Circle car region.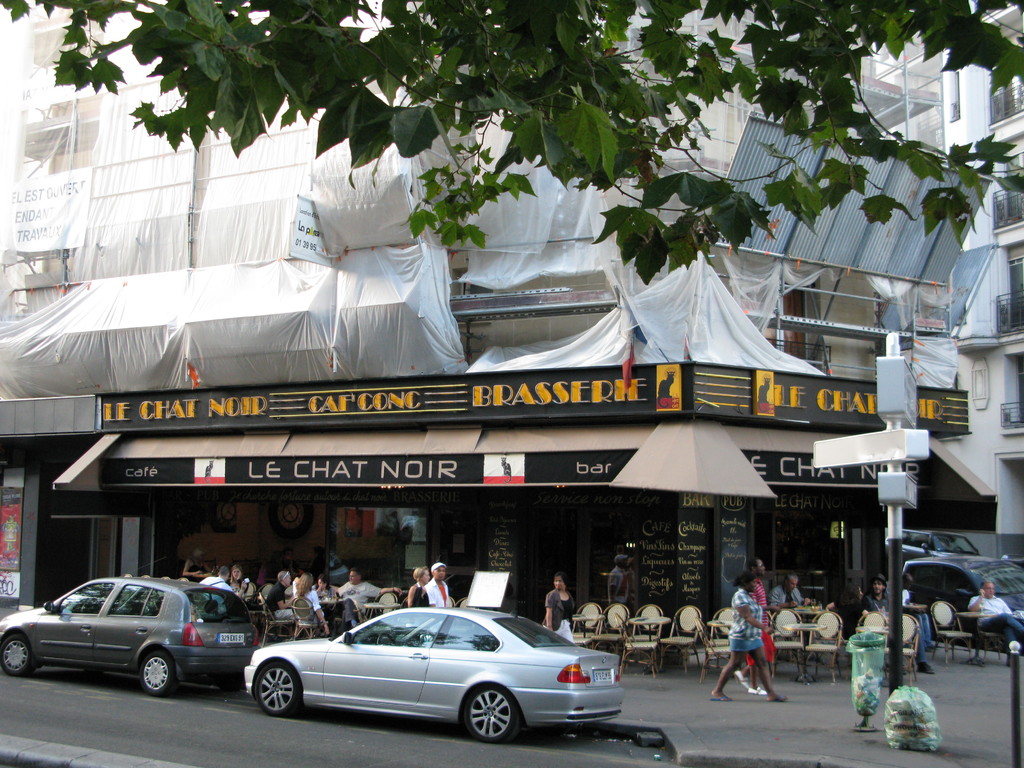
Region: <box>883,532,981,567</box>.
